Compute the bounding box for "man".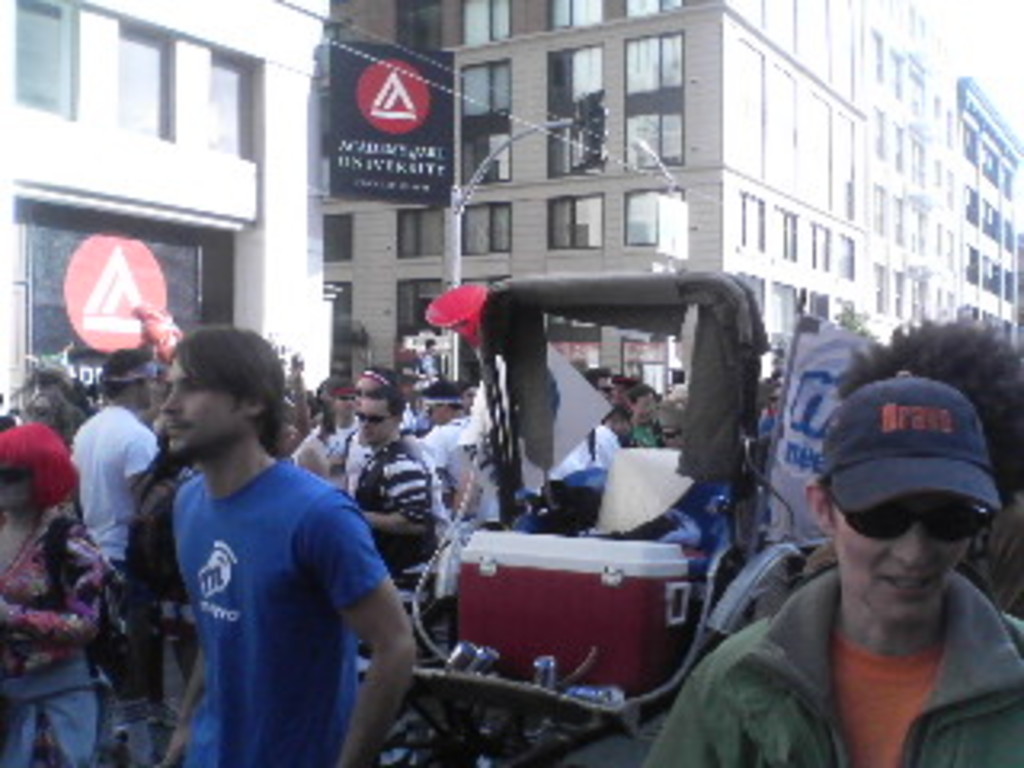
bbox=(643, 371, 1021, 765).
